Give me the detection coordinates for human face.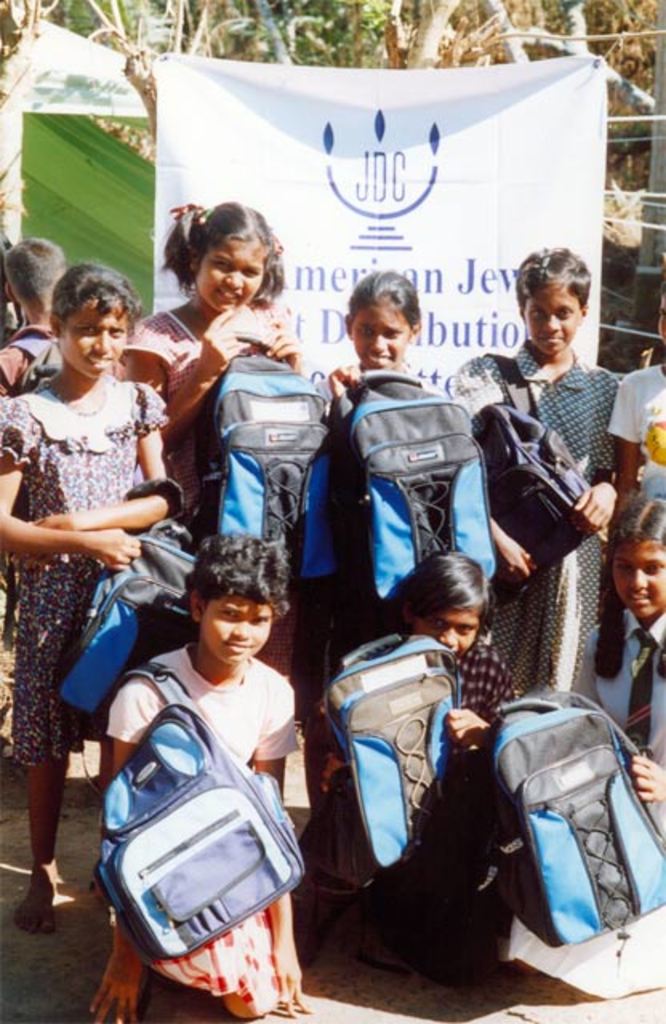
(x1=419, y1=602, x2=500, y2=653).
